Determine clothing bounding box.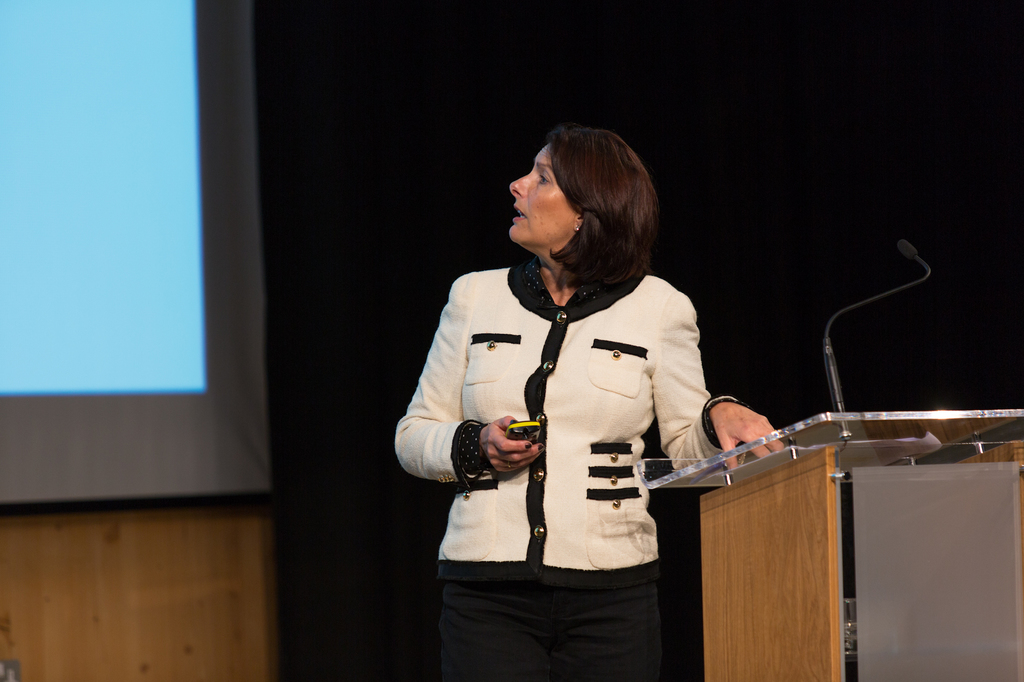
Determined: {"x1": 406, "y1": 222, "x2": 751, "y2": 653}.
